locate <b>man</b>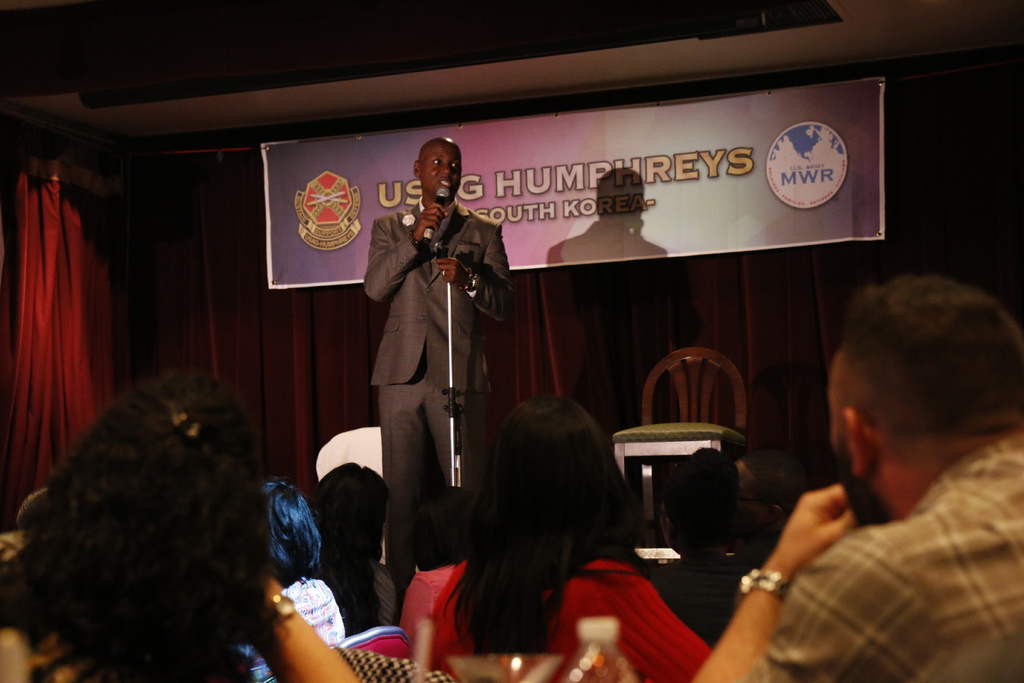
bbox=[697, 273, 1023, 682]
